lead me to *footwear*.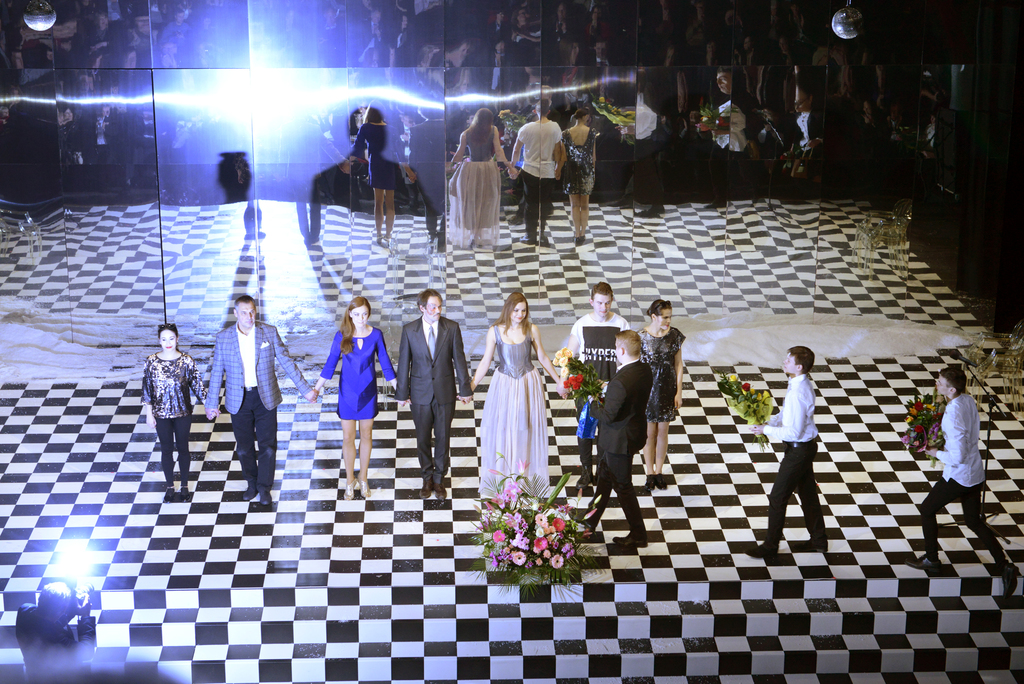
Lead to bbox=[750, 544, 779, 554].
